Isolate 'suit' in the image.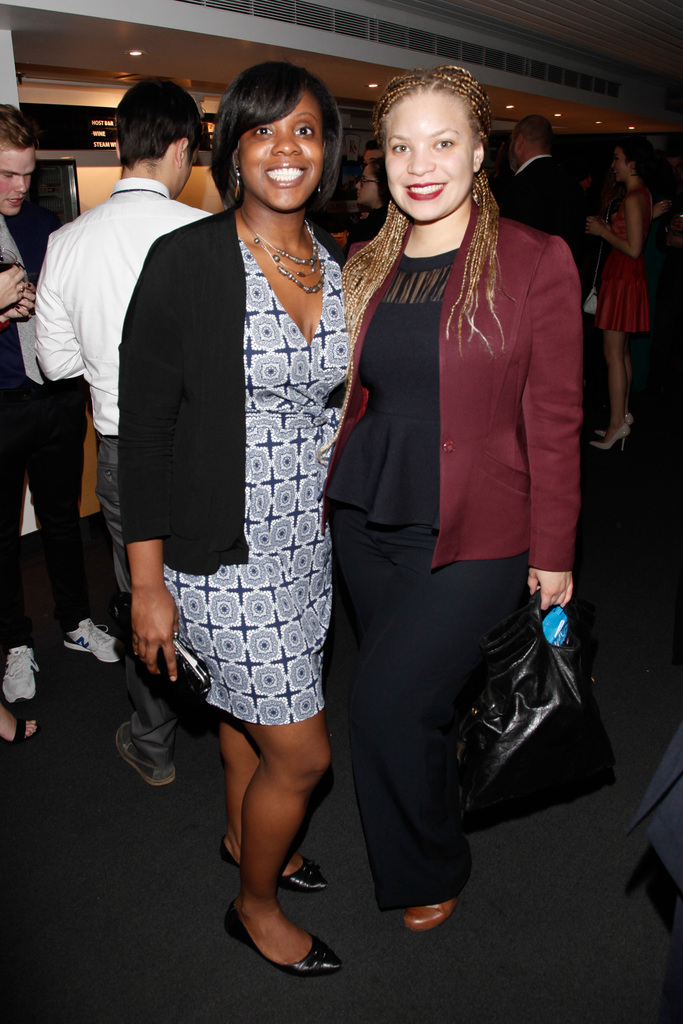
Isolated region: pyautogui.locateOnScreen(502, 151, 594, 290).
